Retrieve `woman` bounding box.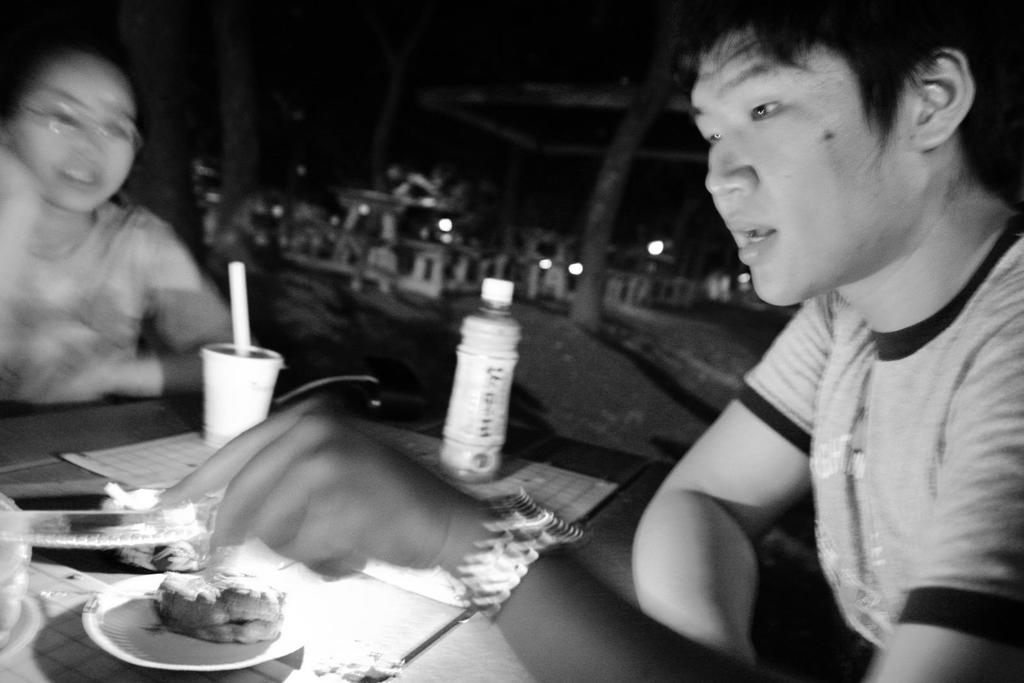
Bounding box: (0,20,221,449).
